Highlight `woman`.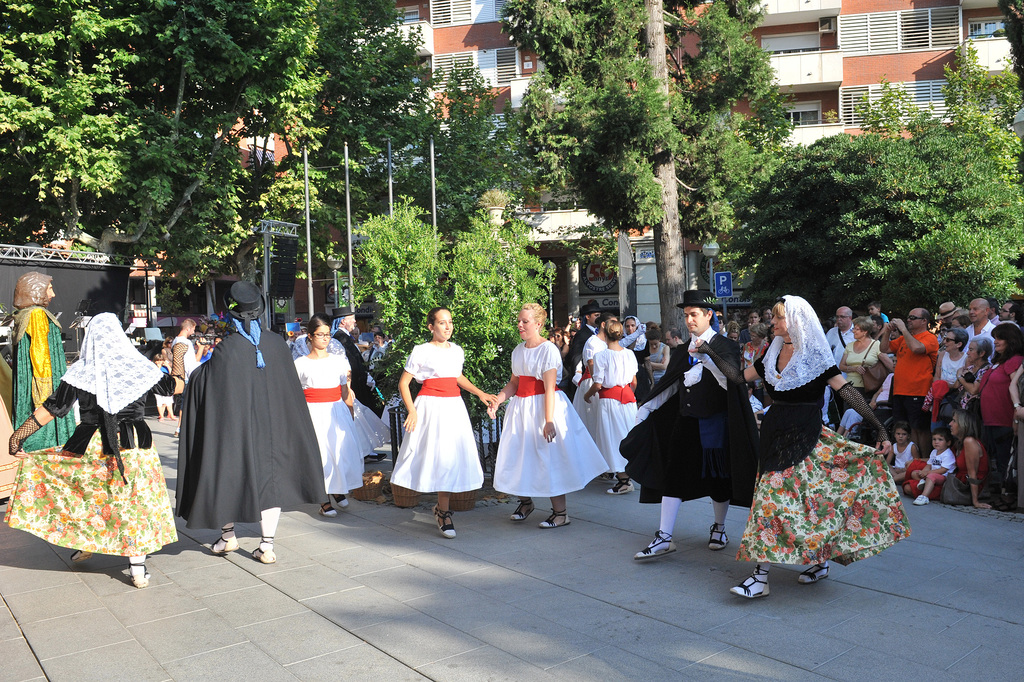
Highlighted region: left=685, top=294, right=917, bottom=603.
